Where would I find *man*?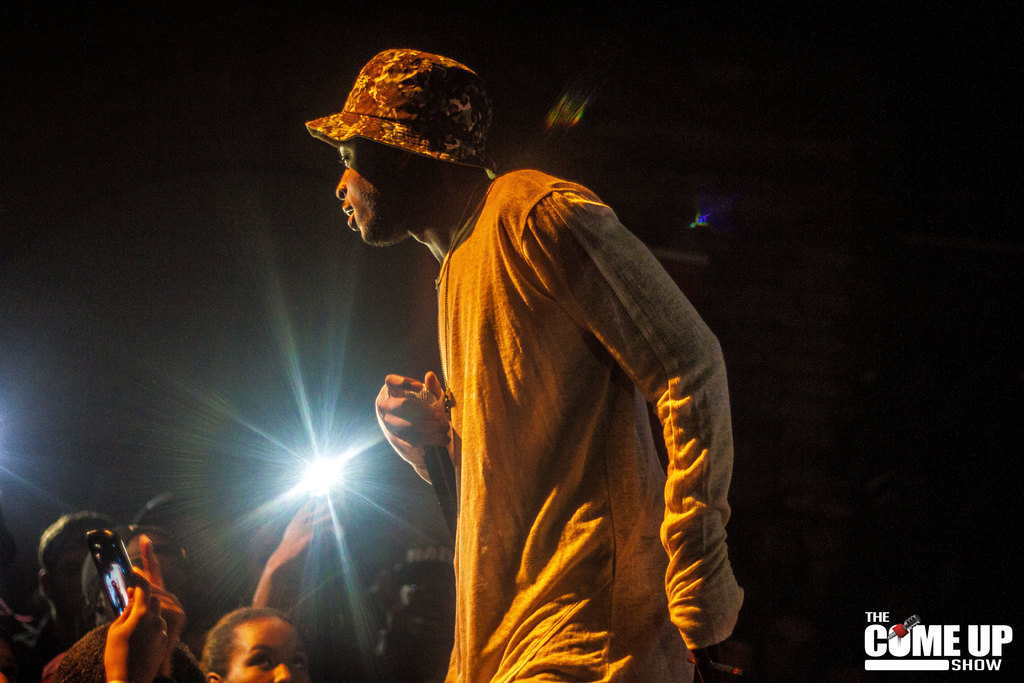
At [x1=4, y1=505, x2=127, y2=682].
